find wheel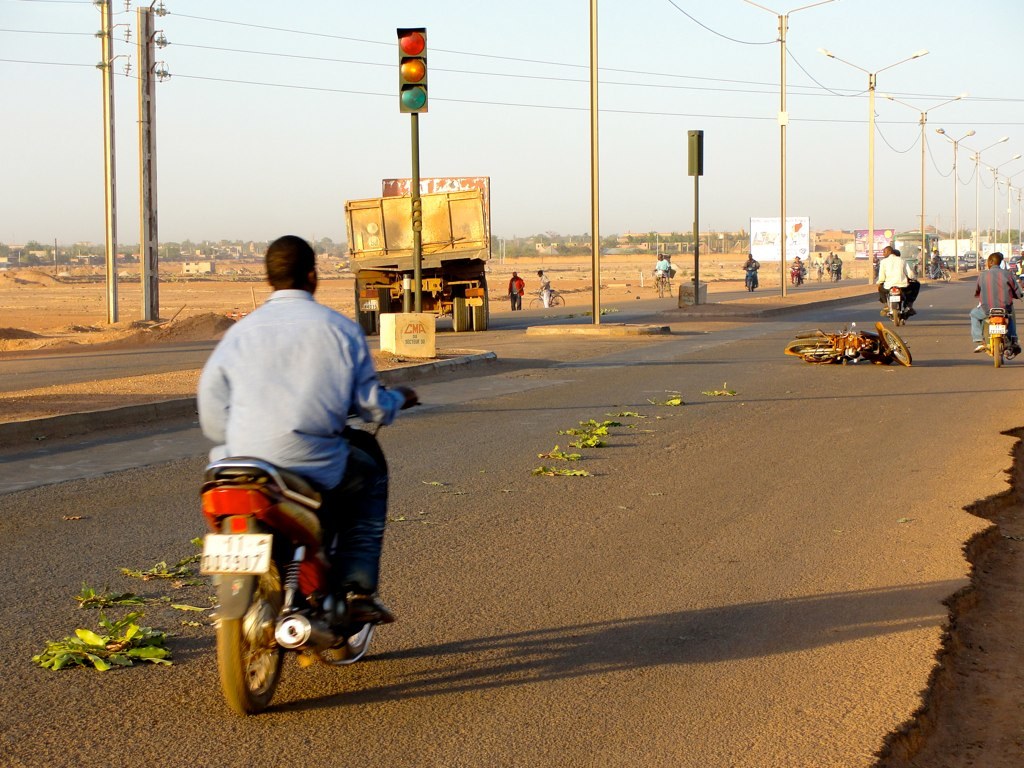
528, 294, 546, 306
